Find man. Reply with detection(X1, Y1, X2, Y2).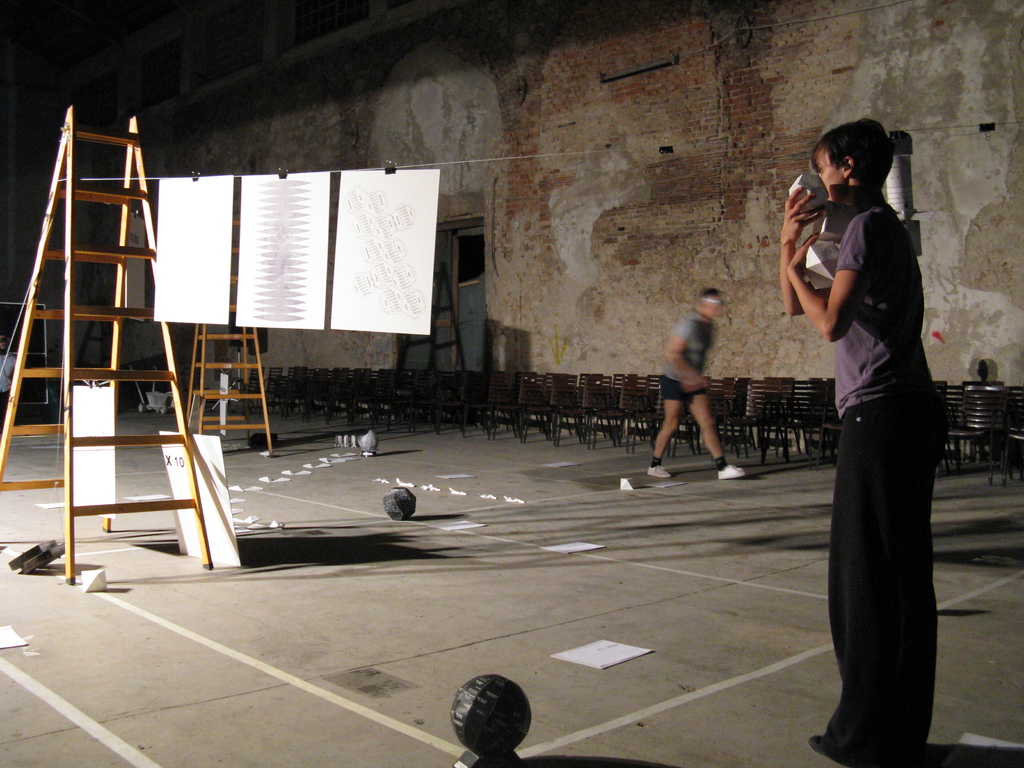
detection(0, 332, 15, 432).
